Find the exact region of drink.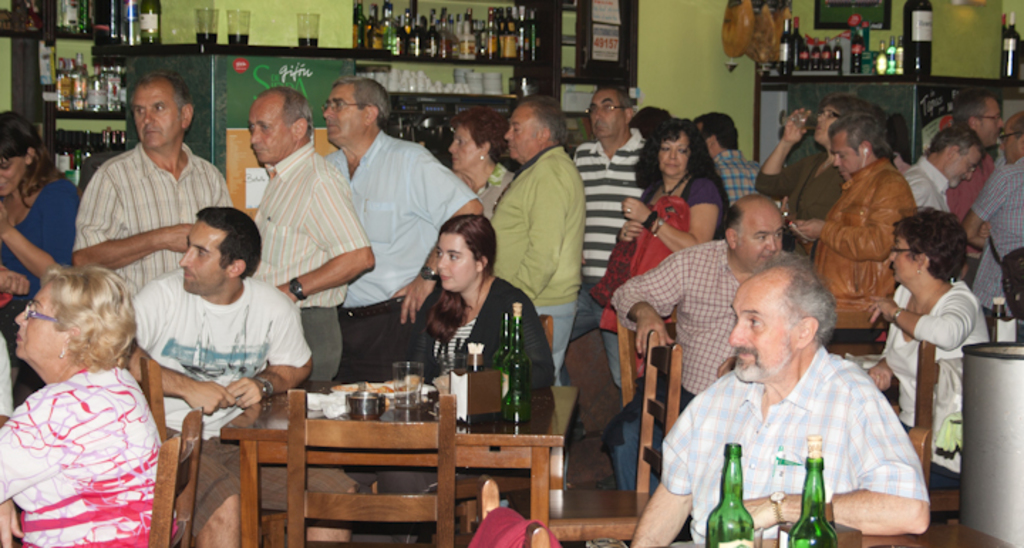
Exact region: [x1=792, y1=436, x2=836, y2=547].
